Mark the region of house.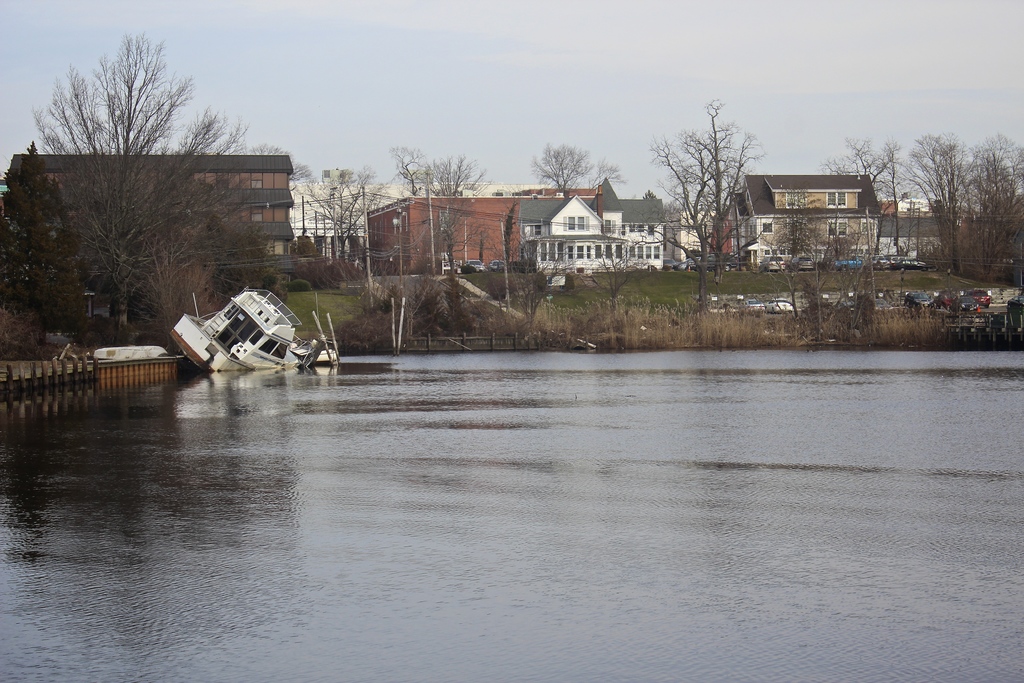
Region: Rect(518, 171, 670, 277).
